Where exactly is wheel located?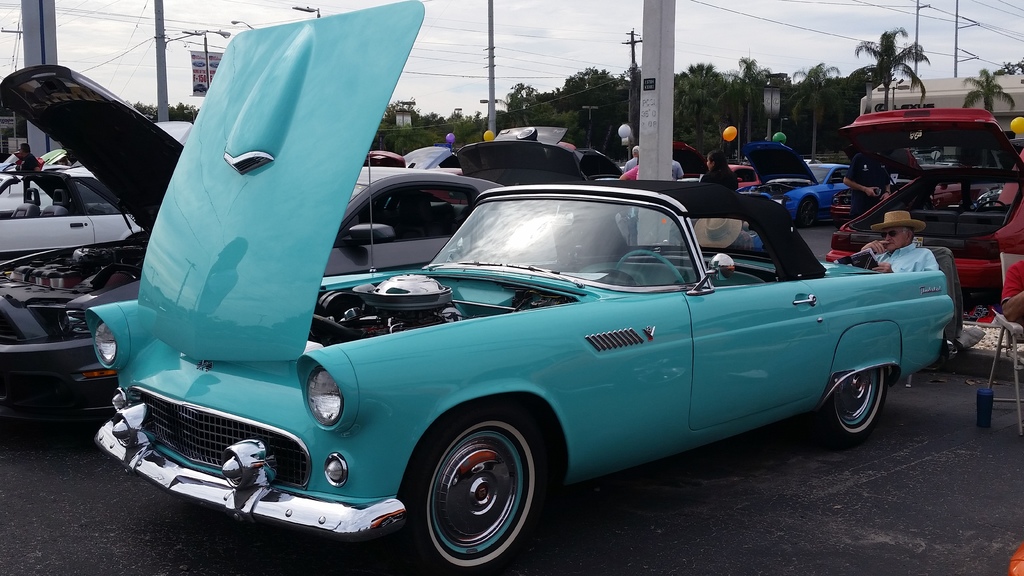
Its bounding box is bbox=[413, 419, 539, 550].
